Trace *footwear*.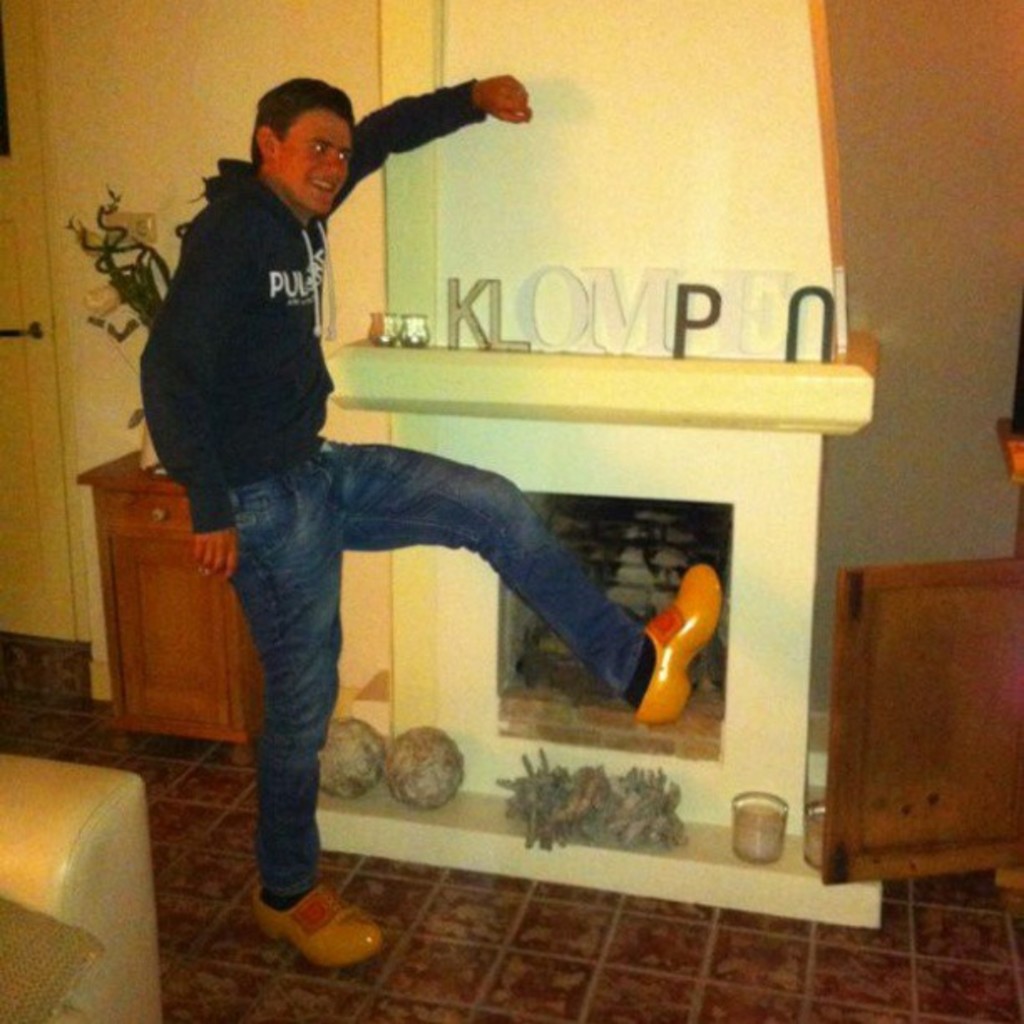
Traced to left=251, top=880, right=383, bottom=969.
